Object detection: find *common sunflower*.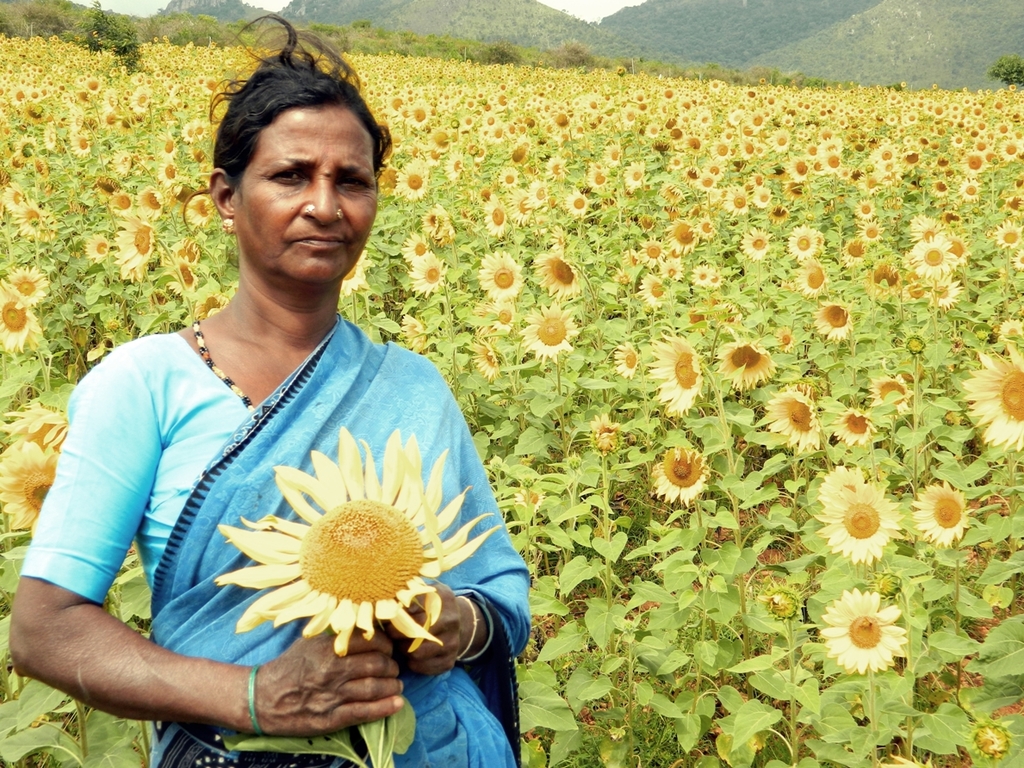
[662,218,694,257].
